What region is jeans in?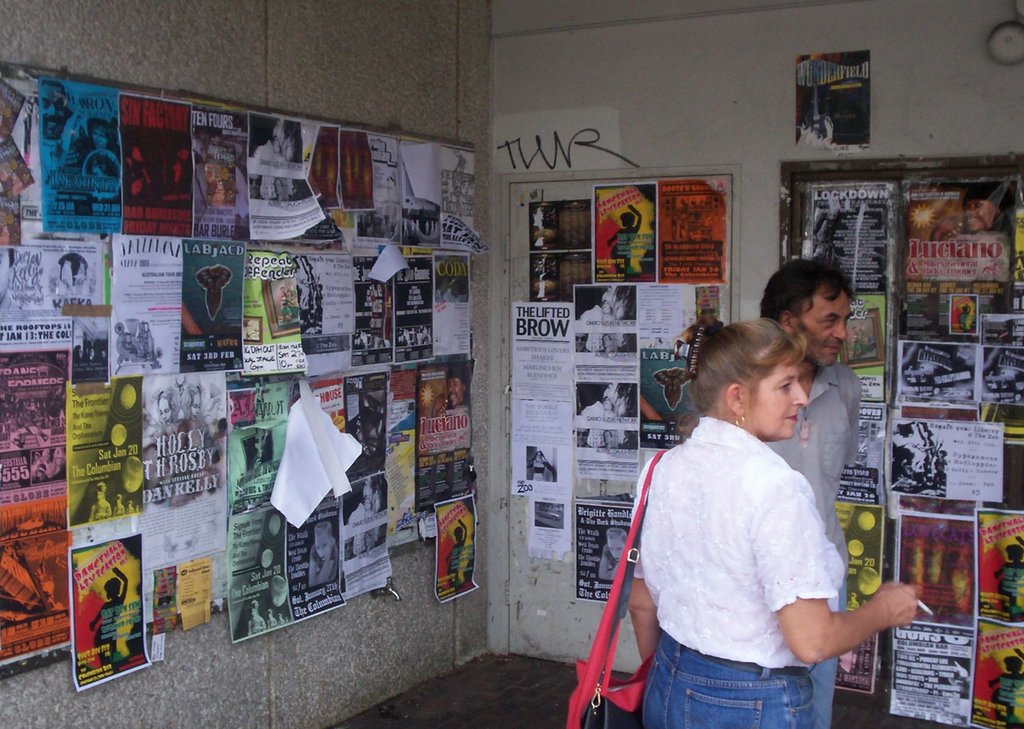
box=[813, 582, 846, 728].
